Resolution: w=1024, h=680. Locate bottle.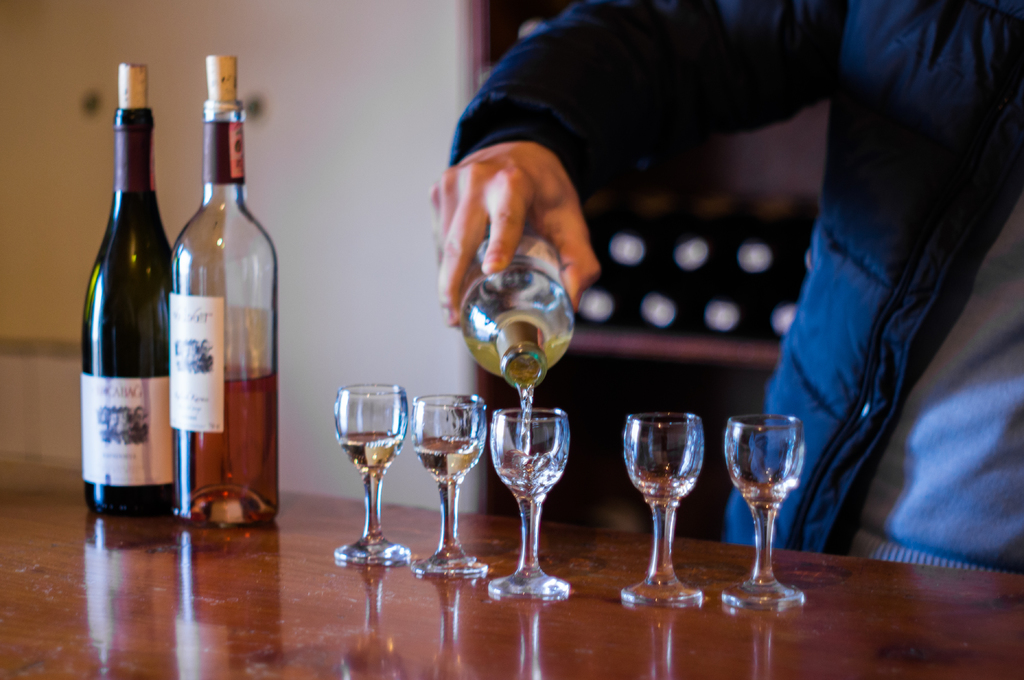
(x1=577, y1=193, x2=624, y2=247).
